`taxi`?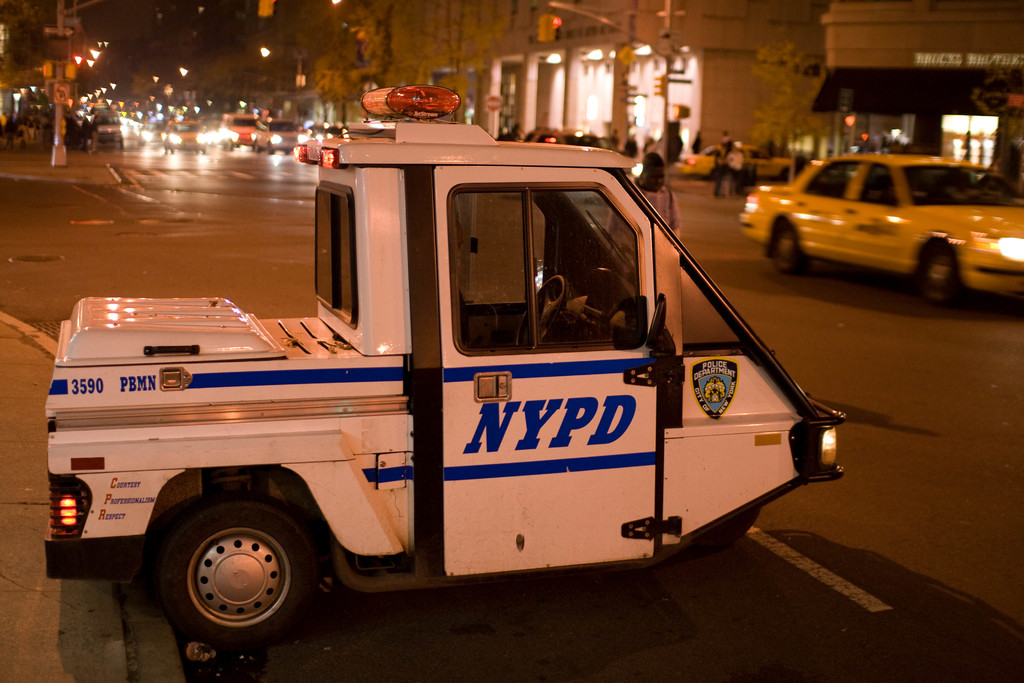
[157,119,205,158]
